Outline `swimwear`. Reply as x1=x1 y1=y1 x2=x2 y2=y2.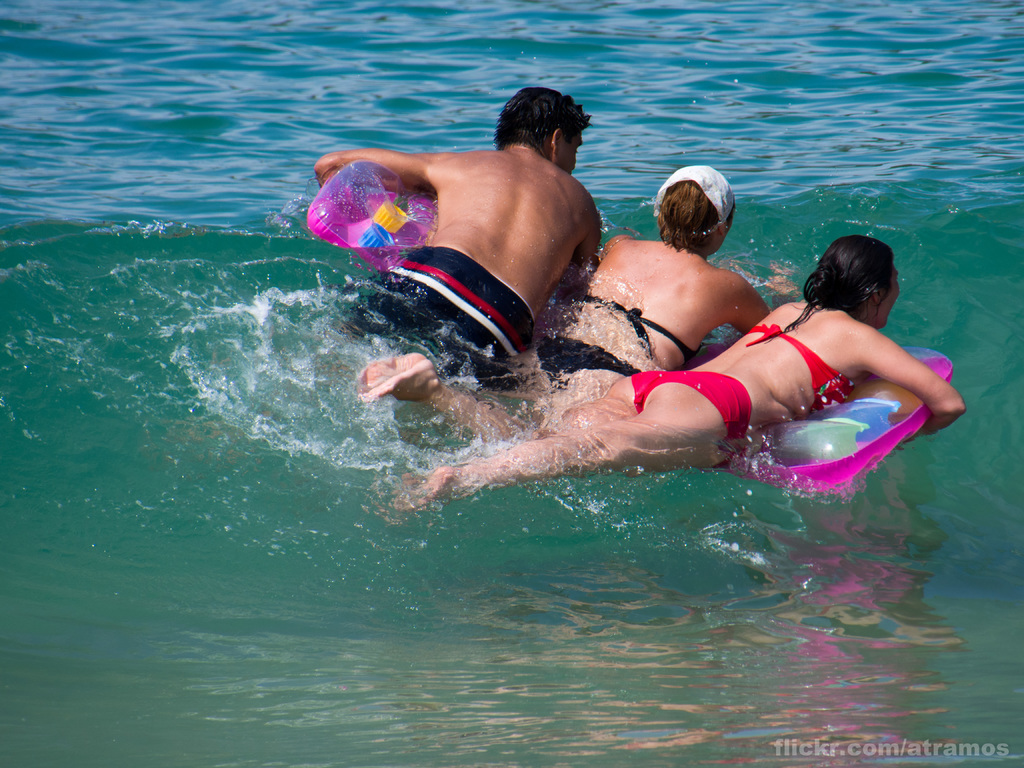
x1=741 y1=326 x2=855 y2=411.
